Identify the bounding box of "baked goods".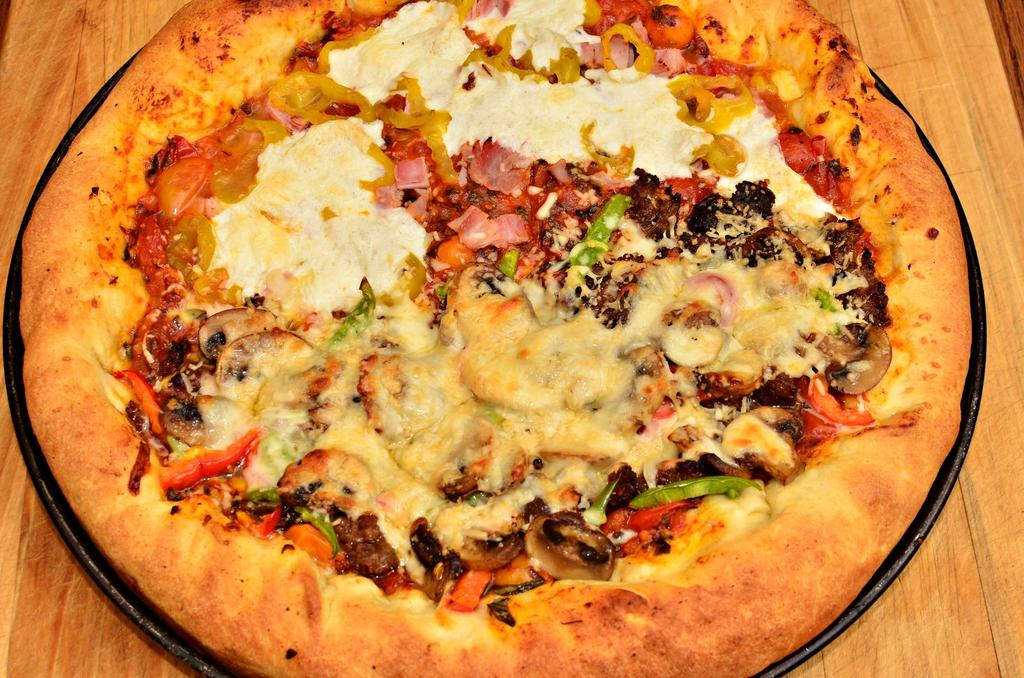
[17,0,976,677].
